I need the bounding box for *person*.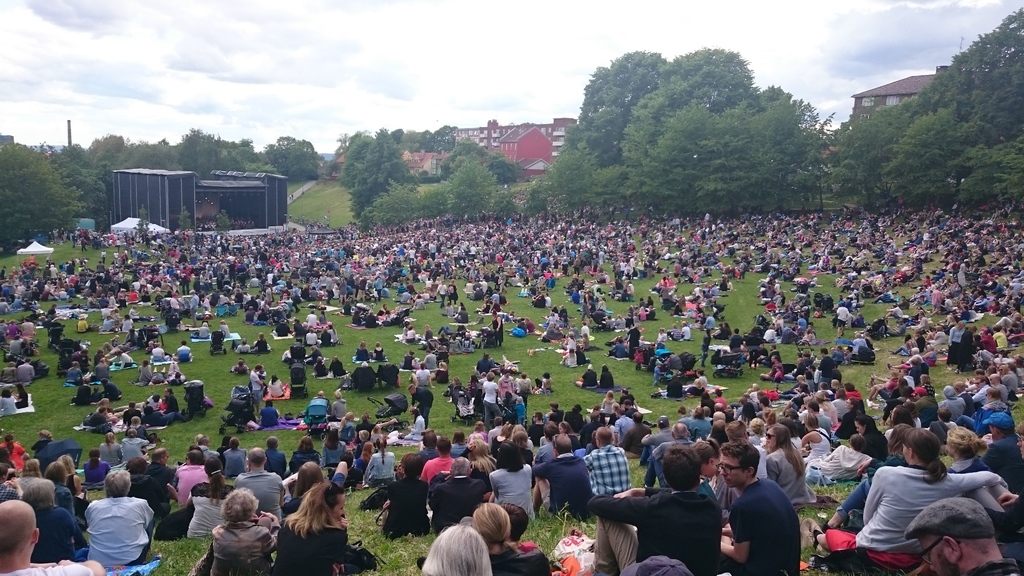
Here it is: [x1=84, y1=468, x2=156, y2=564].
